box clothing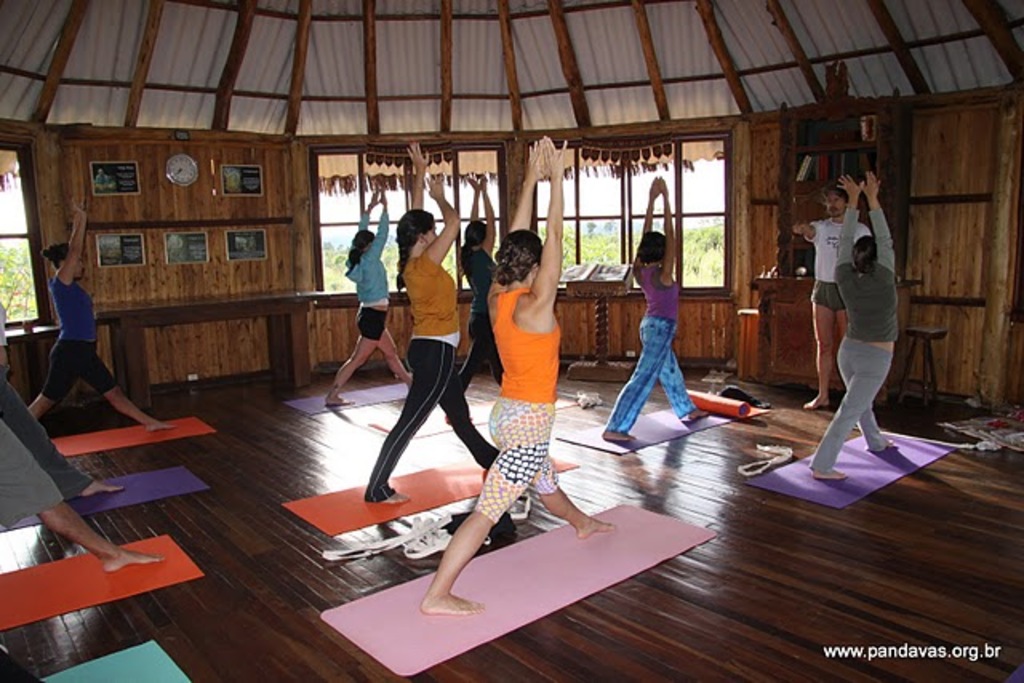
bbox=[0, 302, 91, 501]
